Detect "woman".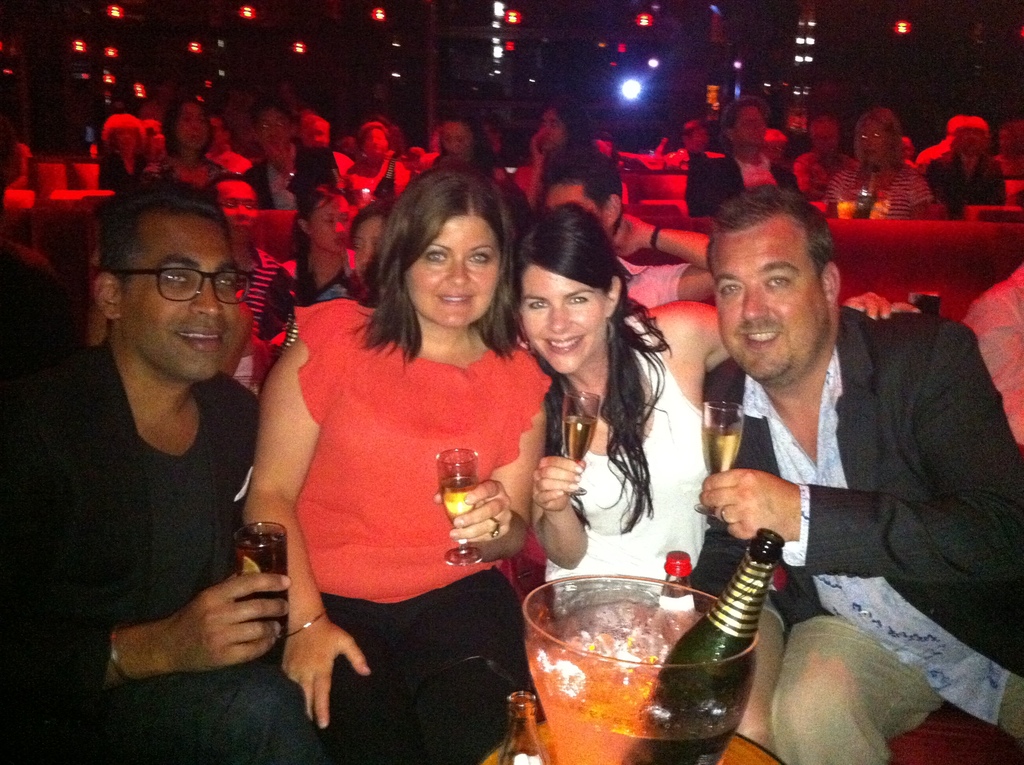
Detected at box(100, 116, 160, 193).
